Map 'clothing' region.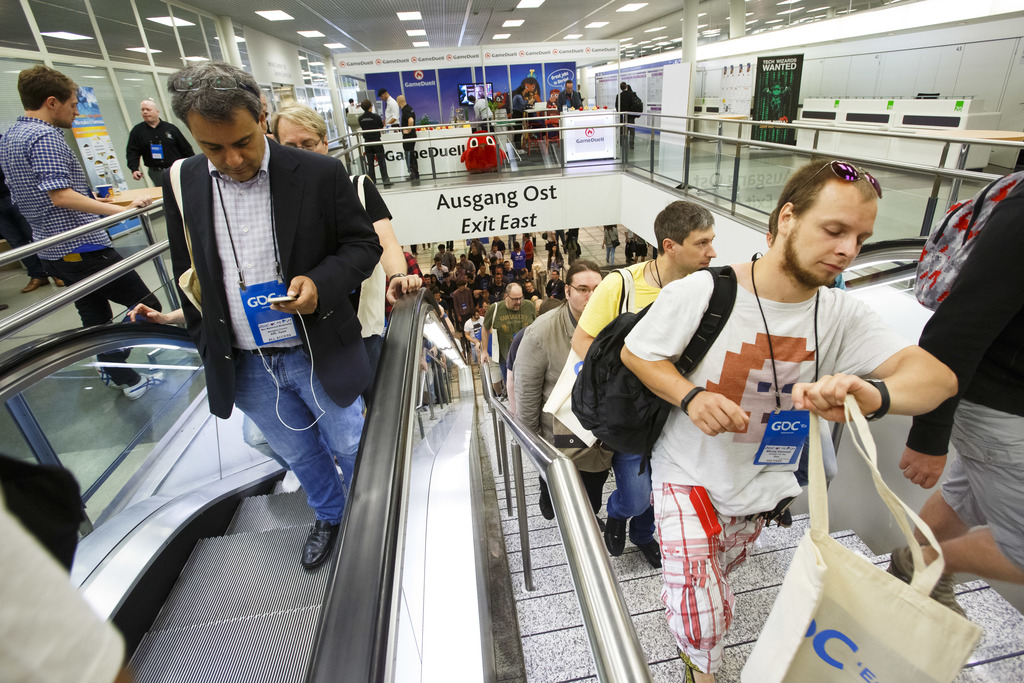
Mapped to (2,113,181,406).
